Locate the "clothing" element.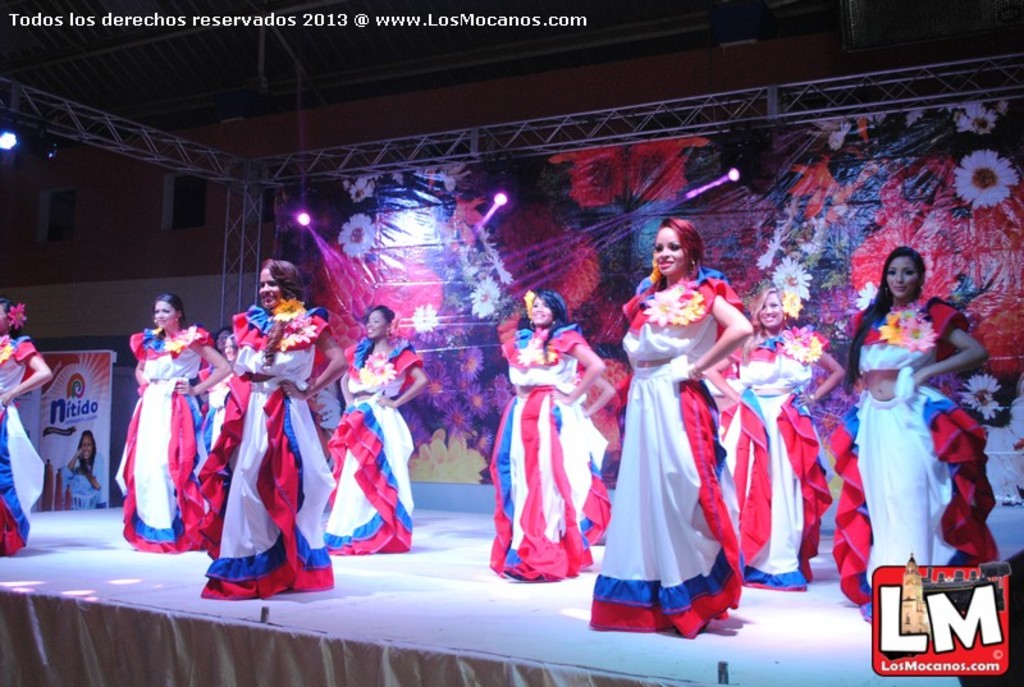
Element bbox: locate(824, 292, 1000, 599).
